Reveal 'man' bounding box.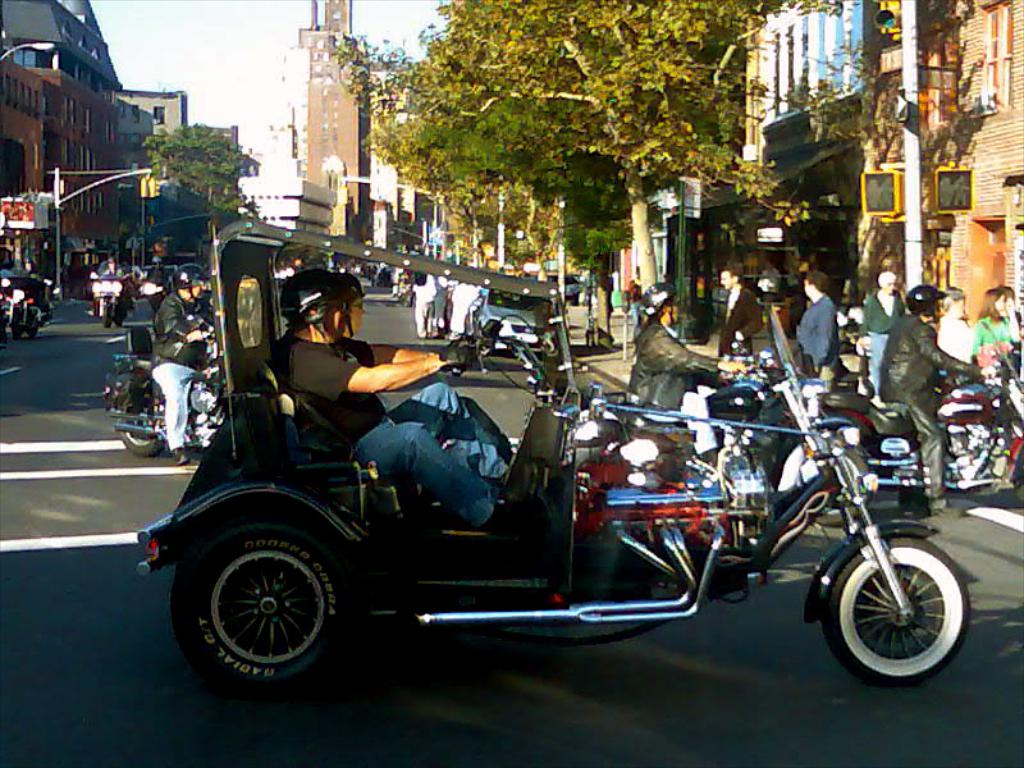
Revealed: [100, 253, 132, 316].
